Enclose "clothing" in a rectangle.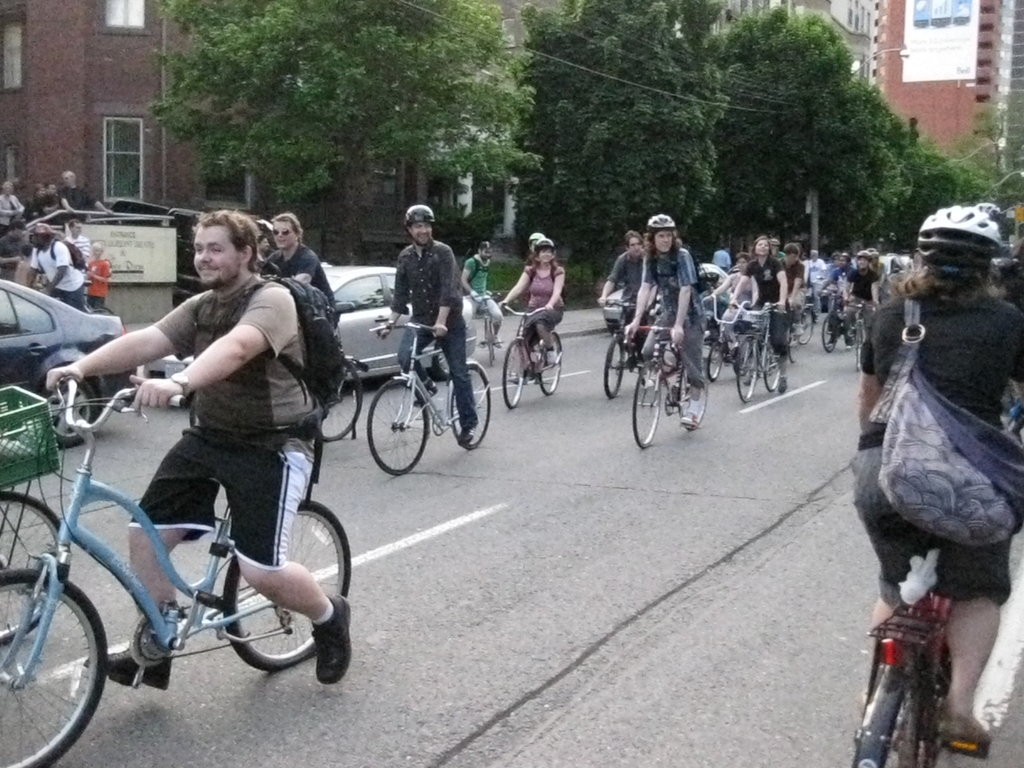
(0,191,26,243).
